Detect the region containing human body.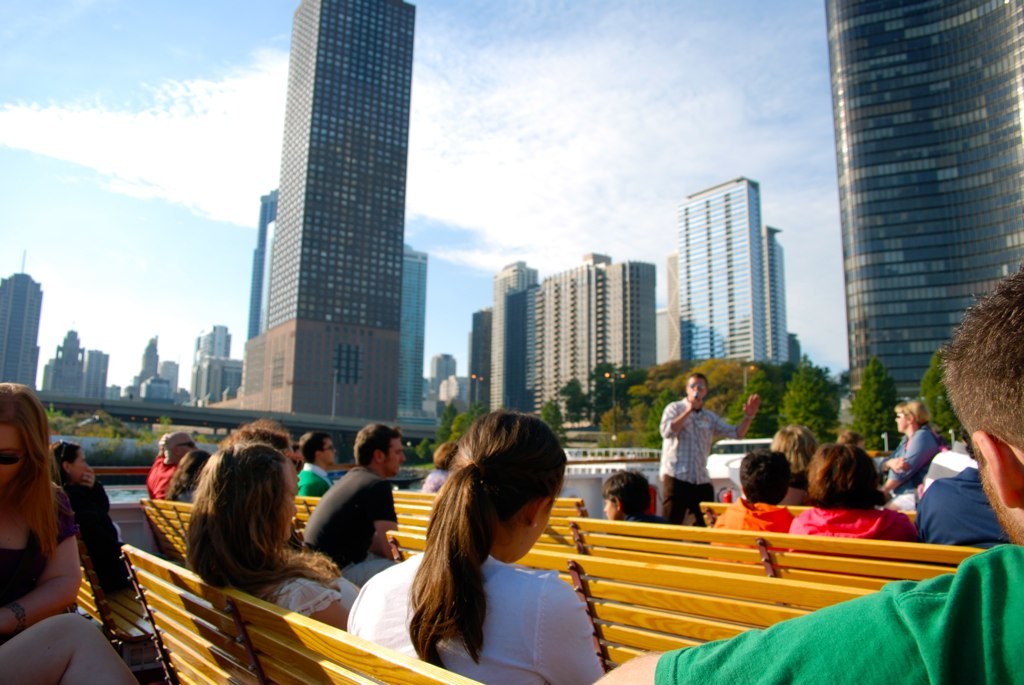
Rect(335, 406, 603, 684).
